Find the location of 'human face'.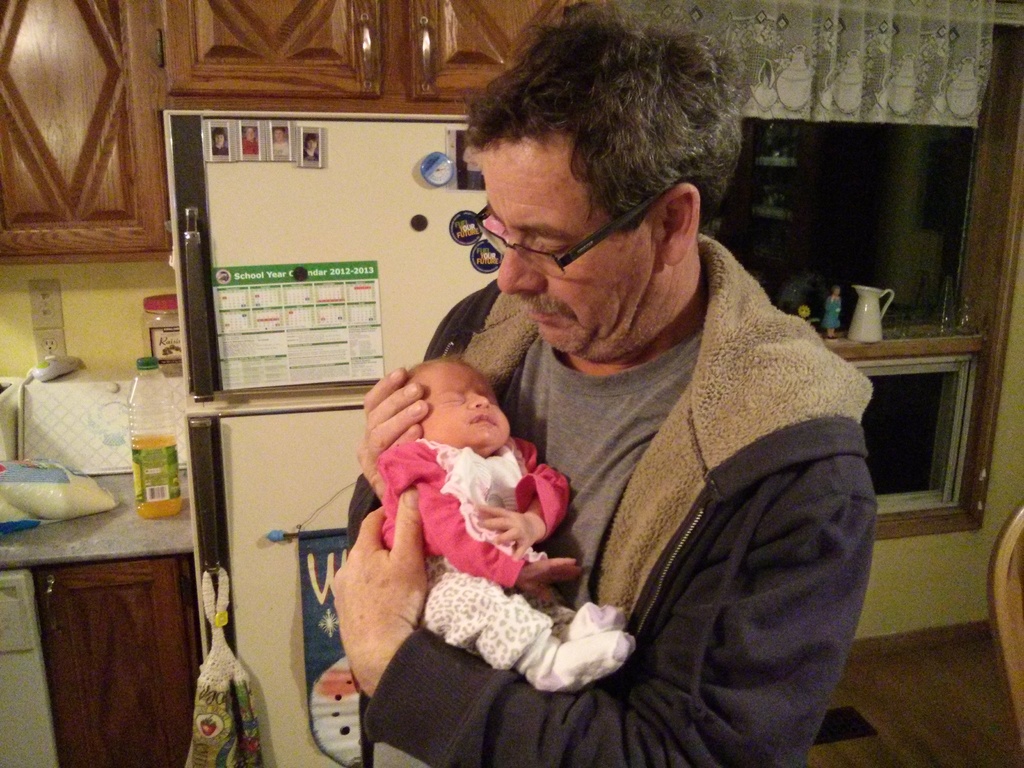
Location: rect(417, 360, 509, 446).
